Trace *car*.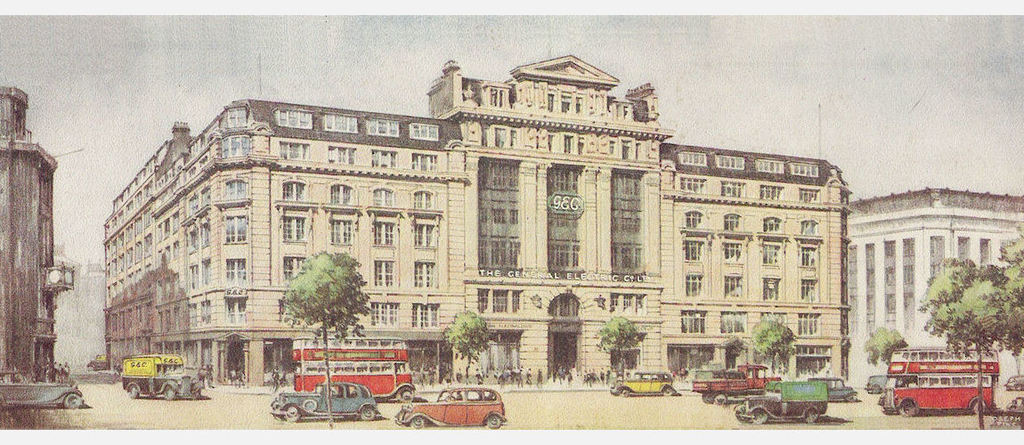
Traced to region(814, 373, 853, 400).
